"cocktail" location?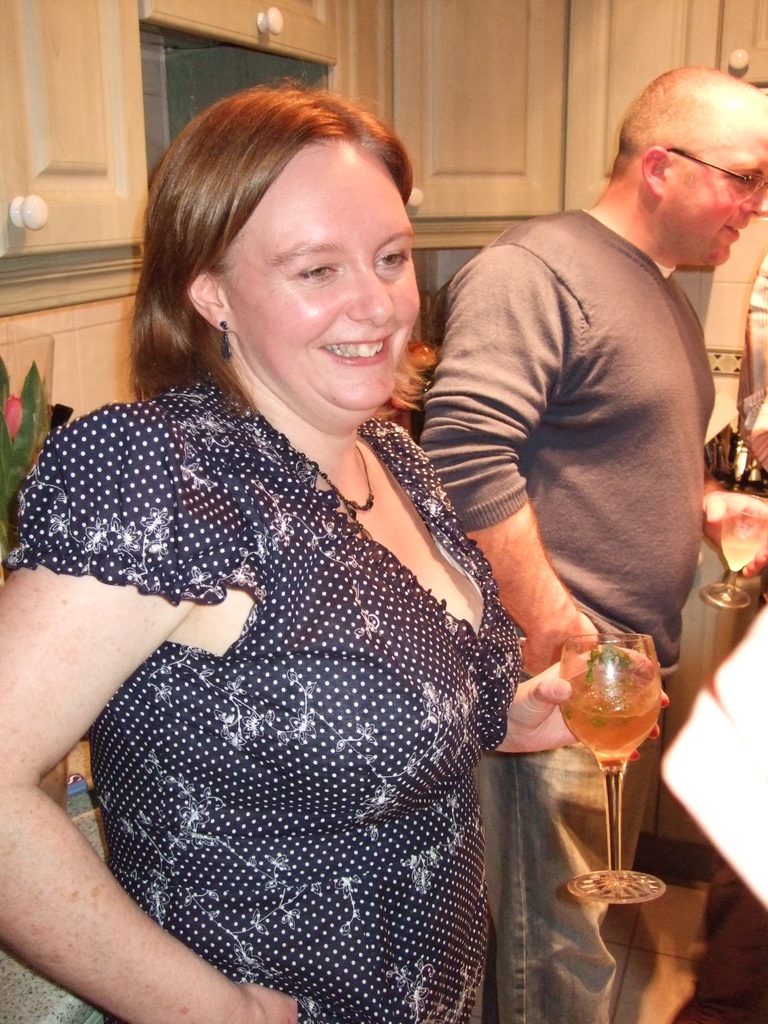
x1=554, y1=591, x2=686, y2=915
